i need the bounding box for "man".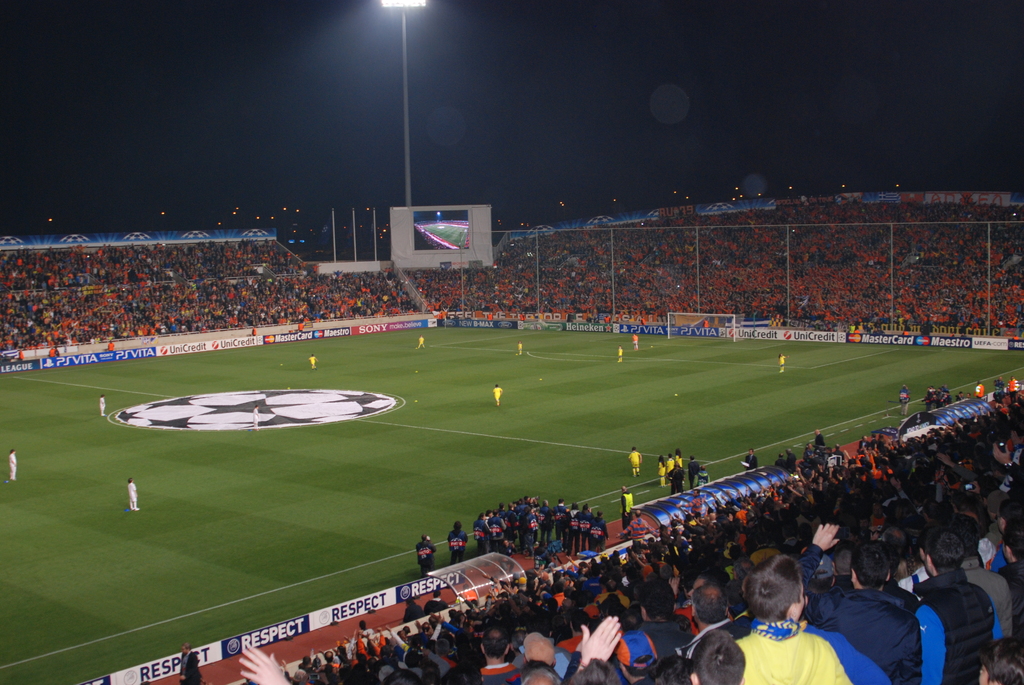
Here it is: [x1=948, y1=518, x2=1016, y2=656].
